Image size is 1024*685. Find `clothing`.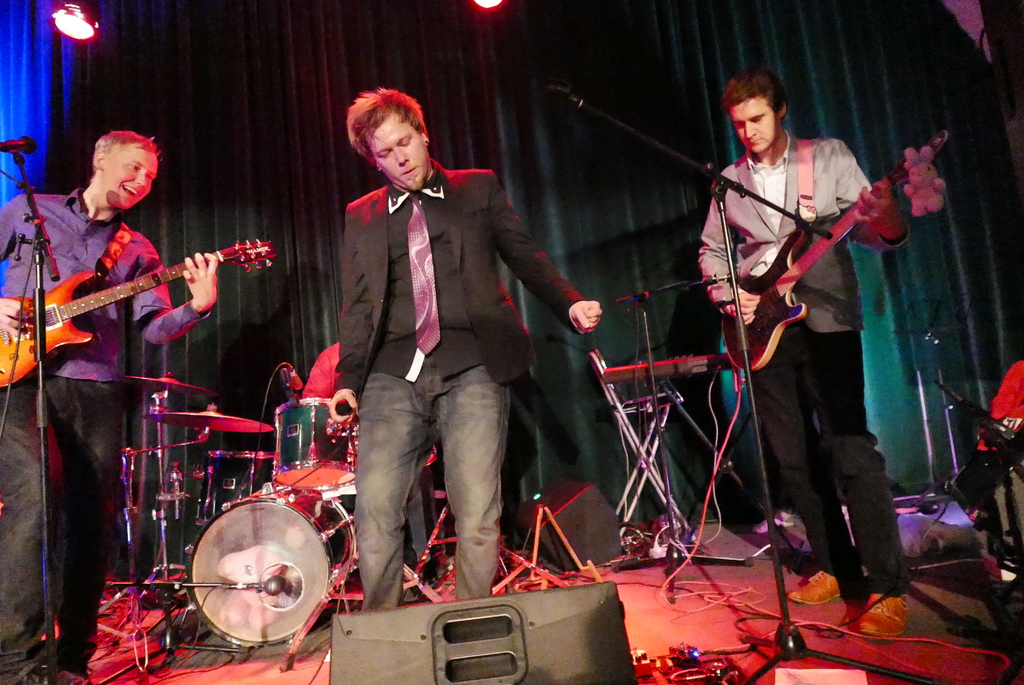
{"x1": 696, "y1": 129, "x2": 911, "y2": 605}.
